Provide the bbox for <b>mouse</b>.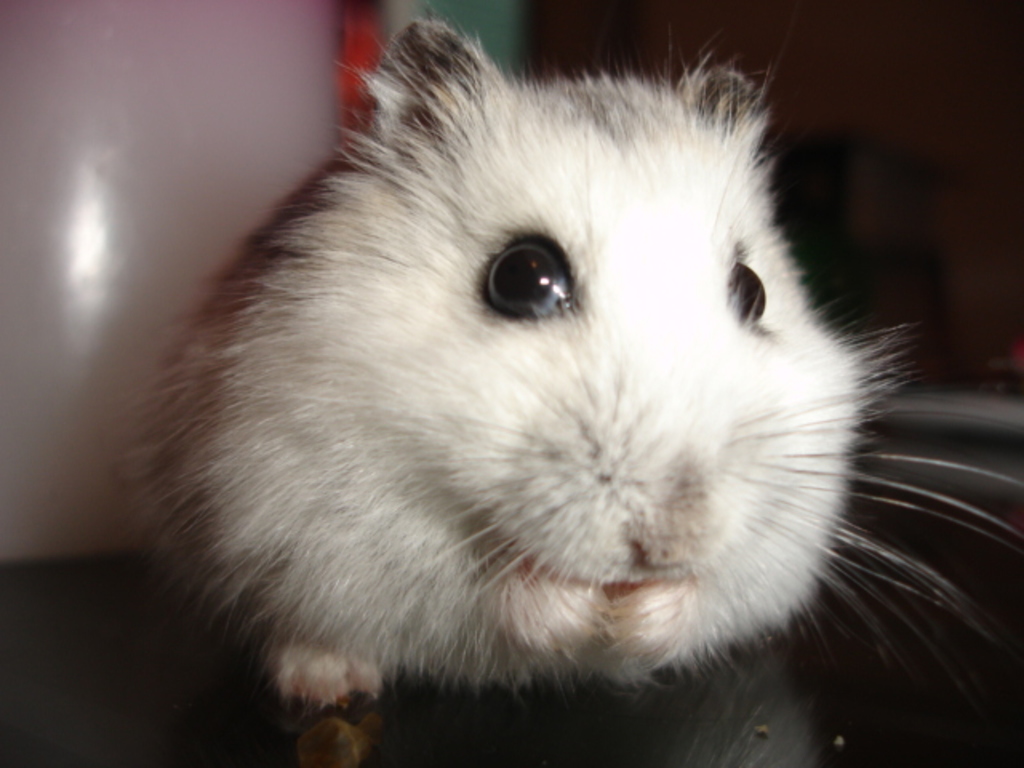
[x1=131, y1=11, x2=1022, y2=766].
